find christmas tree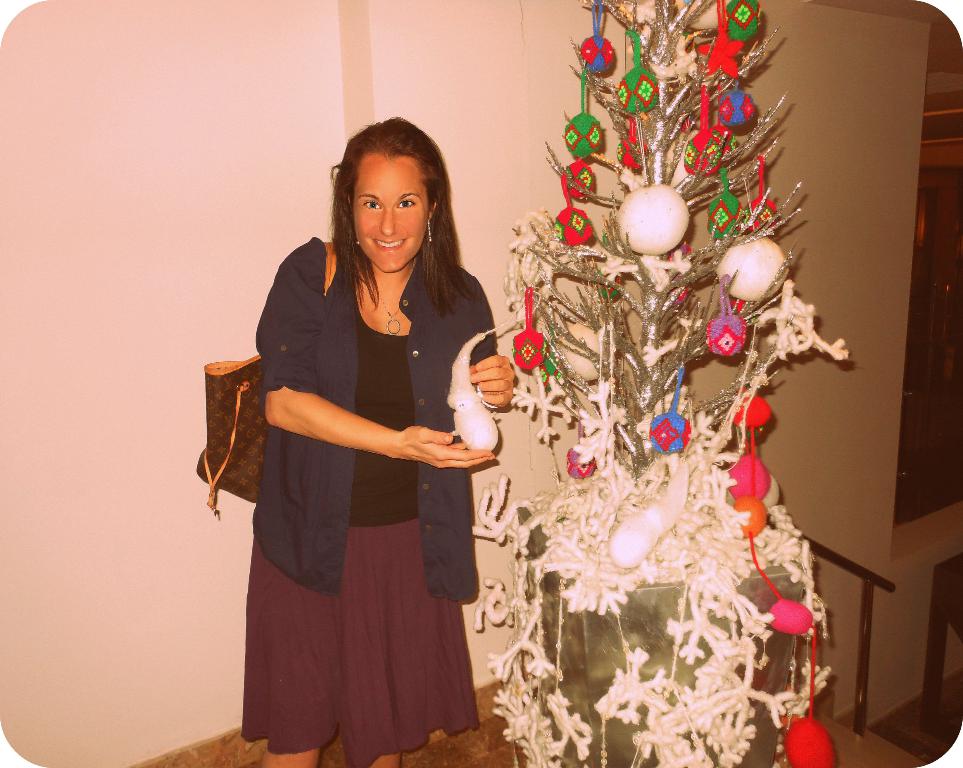
<region>450, 0, 848, 767</region>
